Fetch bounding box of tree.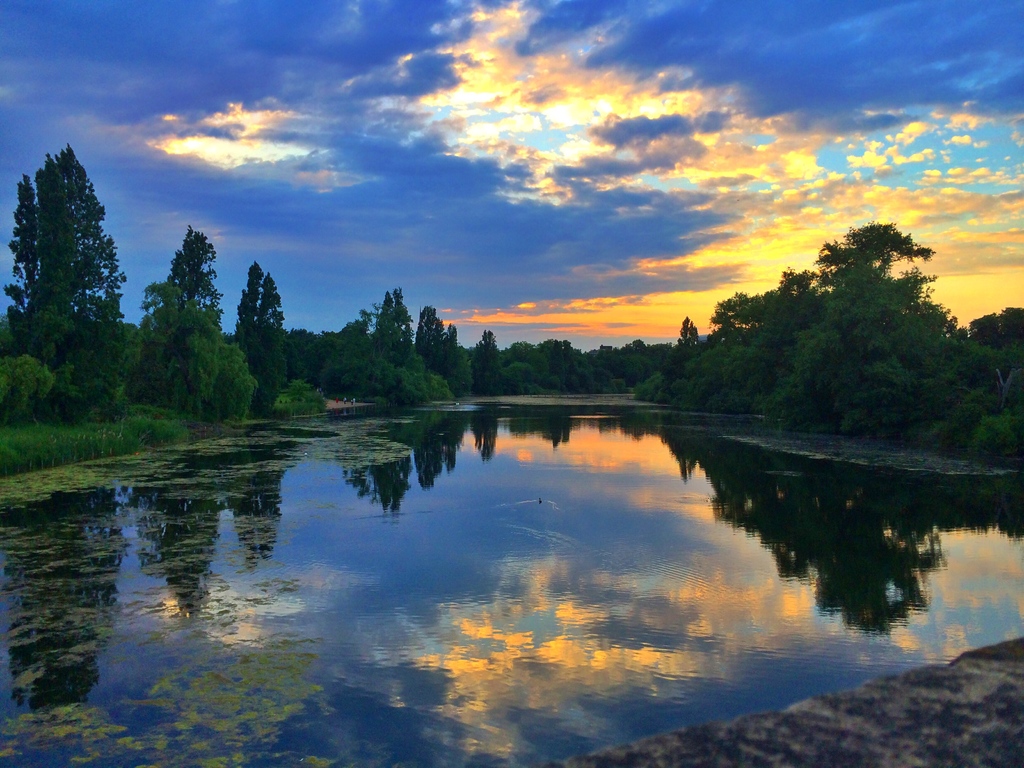
Bbox: 416, 301, 463, 373.
